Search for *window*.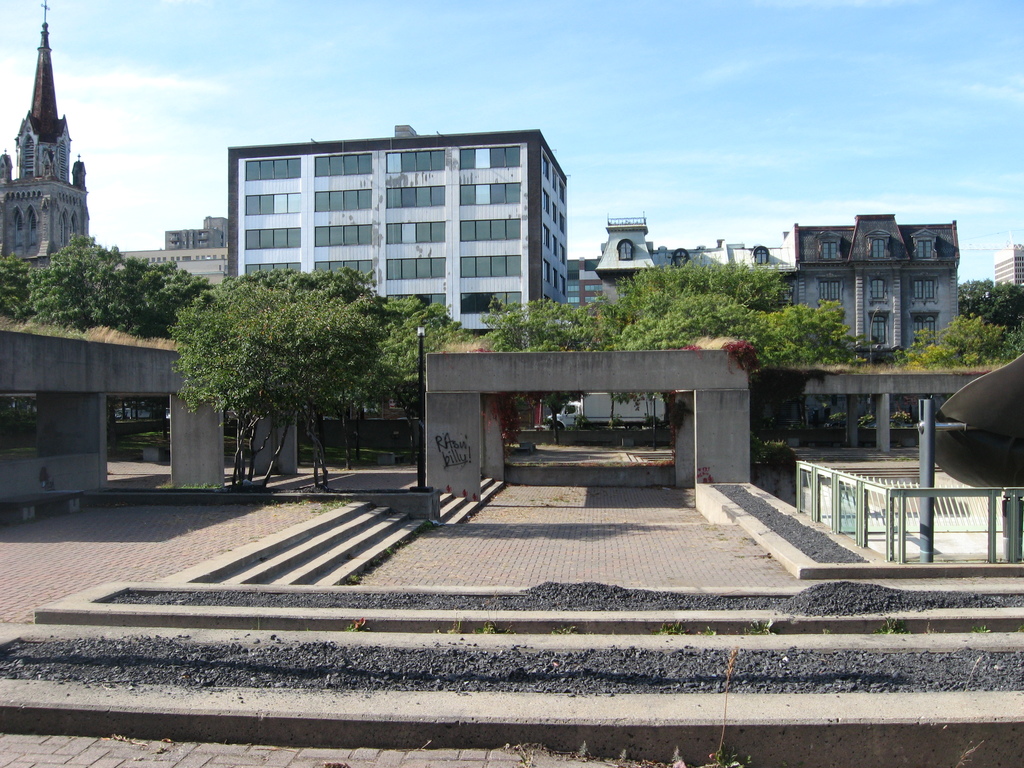
Found at [314,220,374,248].
